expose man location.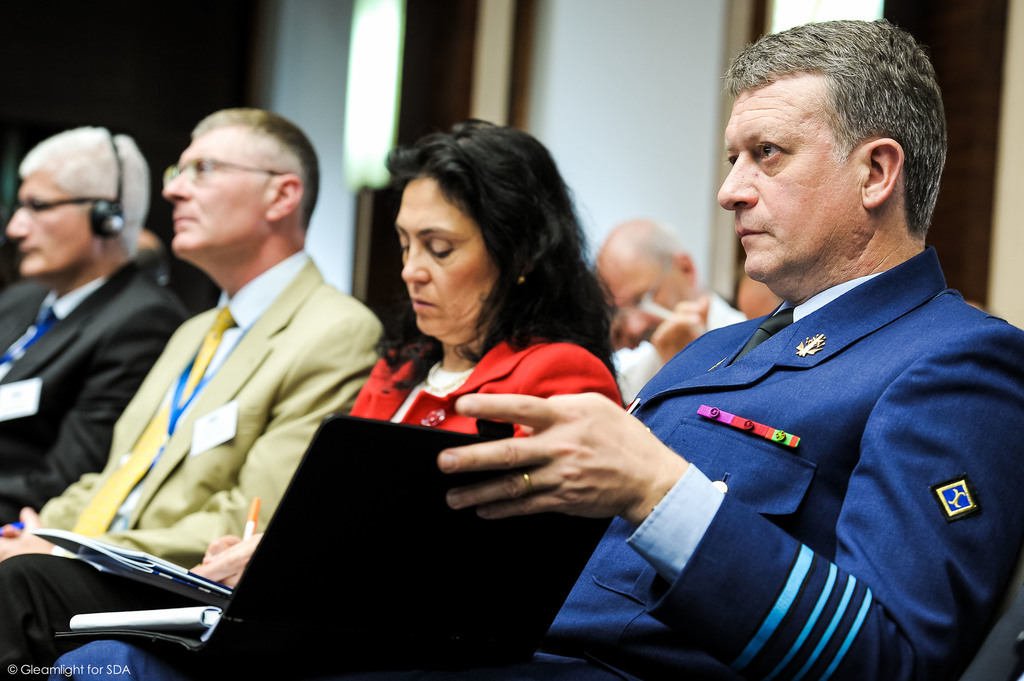
Exposed at <box>0,132,195,524</box>.
